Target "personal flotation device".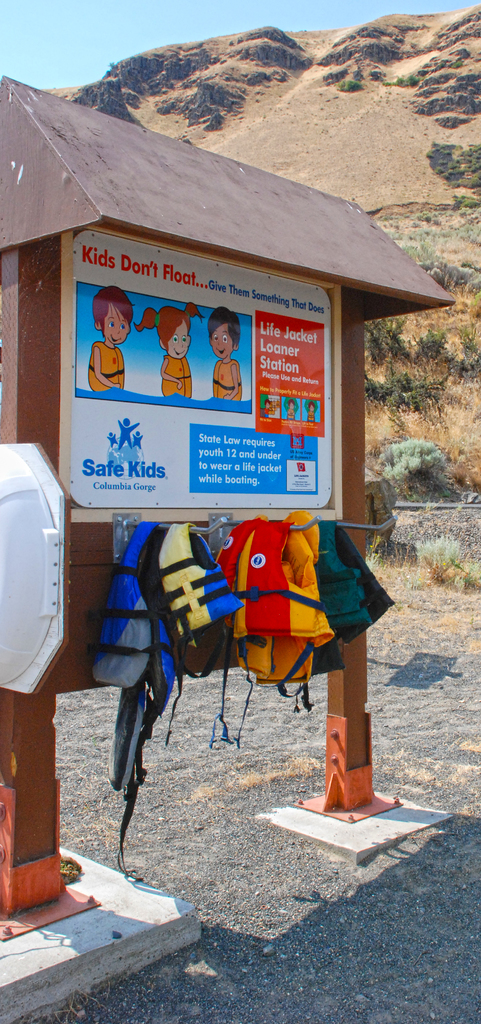
Target region: [84,336,130,388].
